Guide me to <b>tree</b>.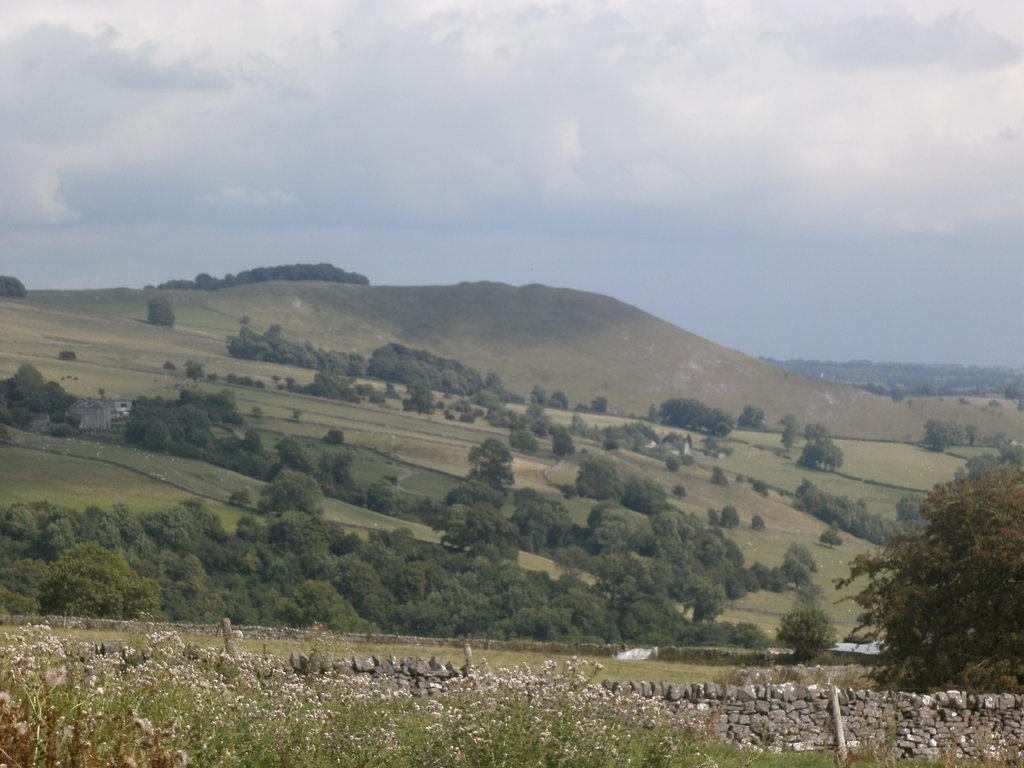
Guidance: bbox=(163, 362, 174, 371).
